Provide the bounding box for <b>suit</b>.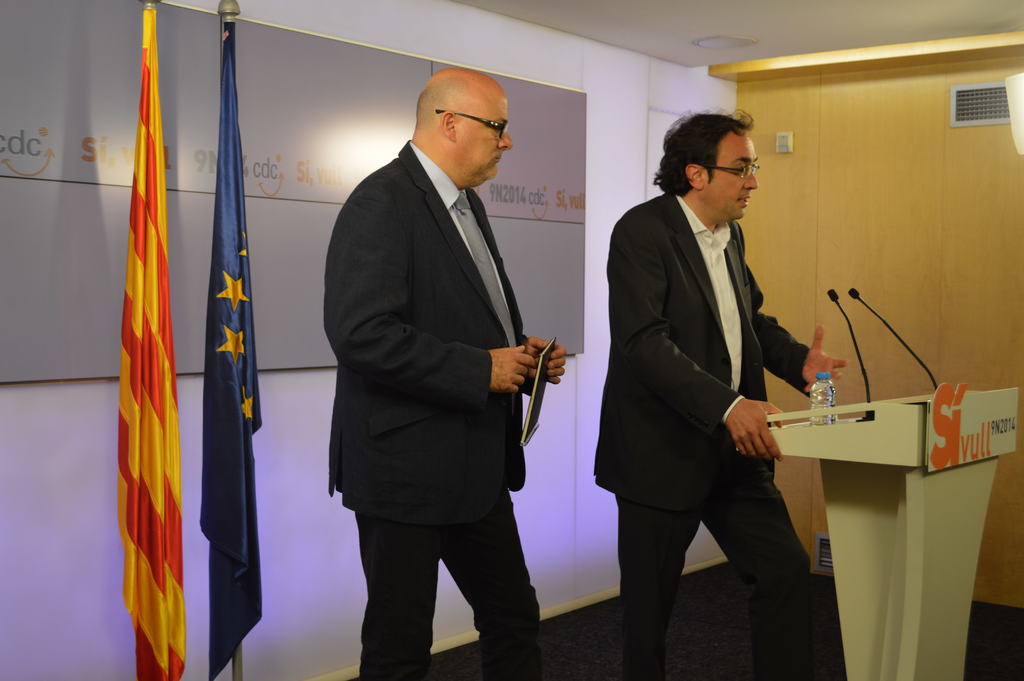
(323, 135, 544, 680).
